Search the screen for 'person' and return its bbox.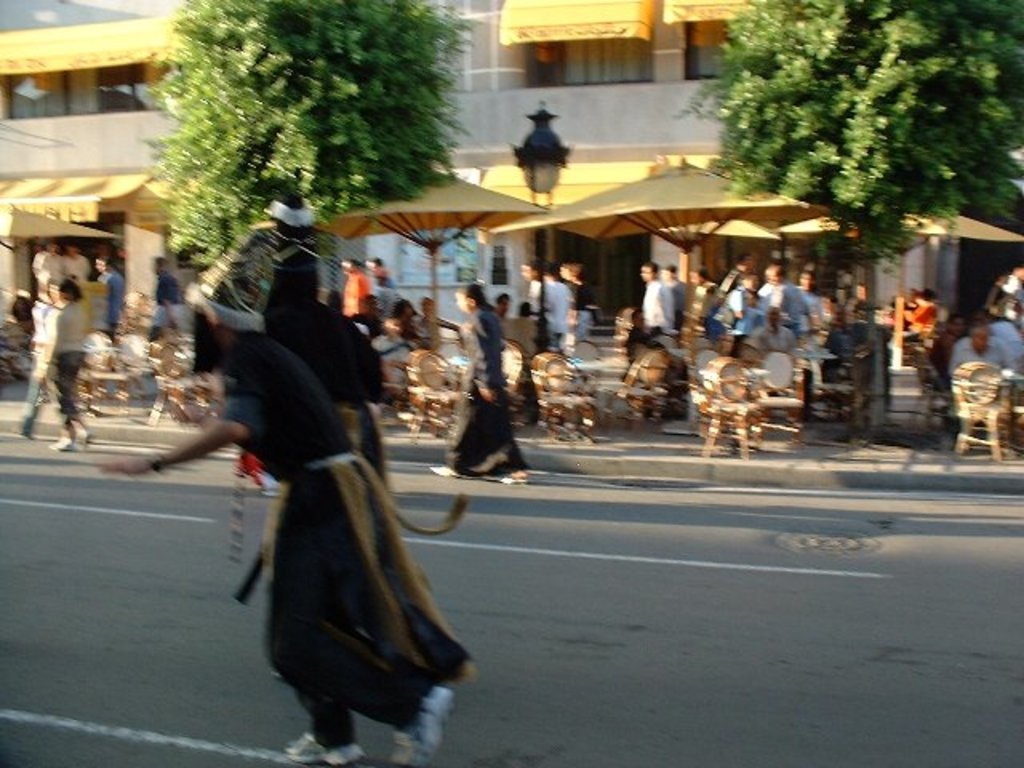
Found: {"x1": 37, "y1": 272, "x2": 91, "y2": 451}.
